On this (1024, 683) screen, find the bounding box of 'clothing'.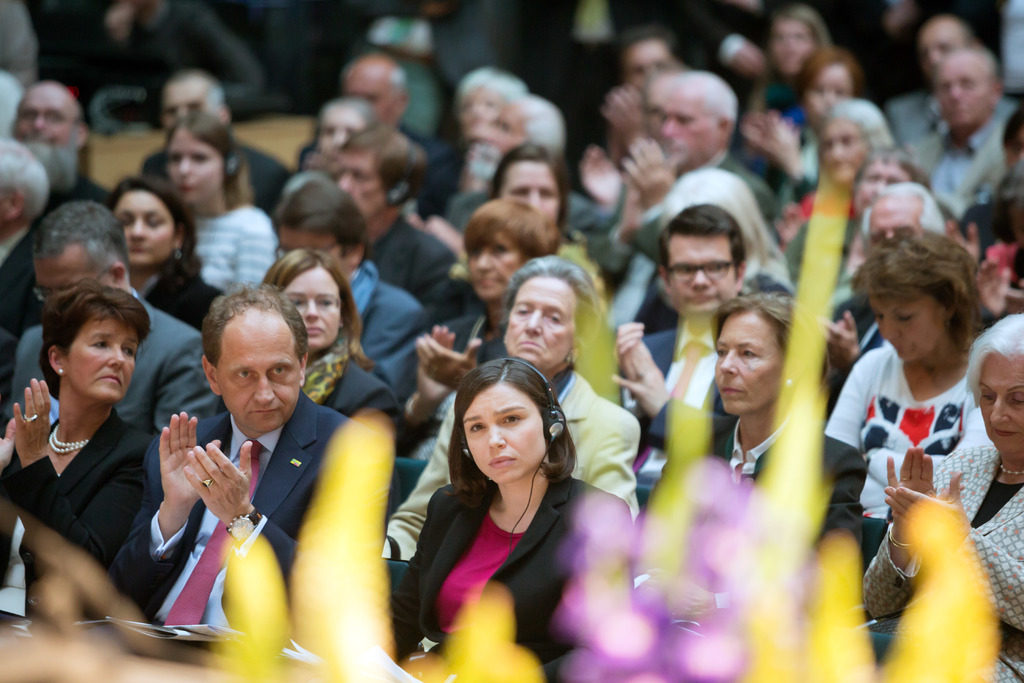
Bounding box: (x1=106, y1=392, x2=356, y2=641).
